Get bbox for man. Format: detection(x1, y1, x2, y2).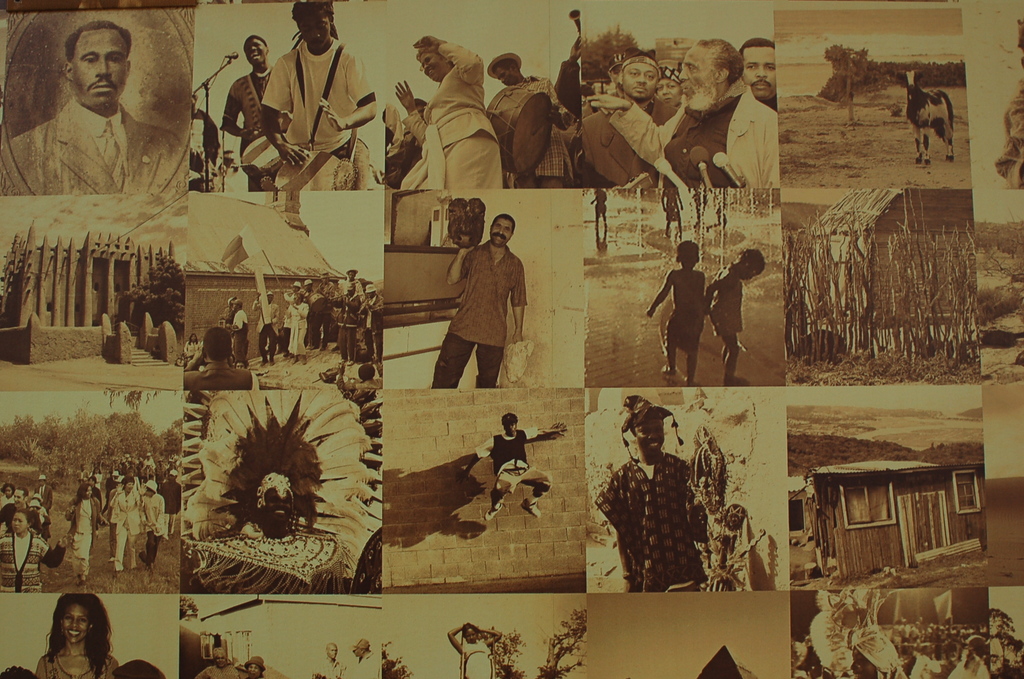
detection(737, 30, 778, 119).
